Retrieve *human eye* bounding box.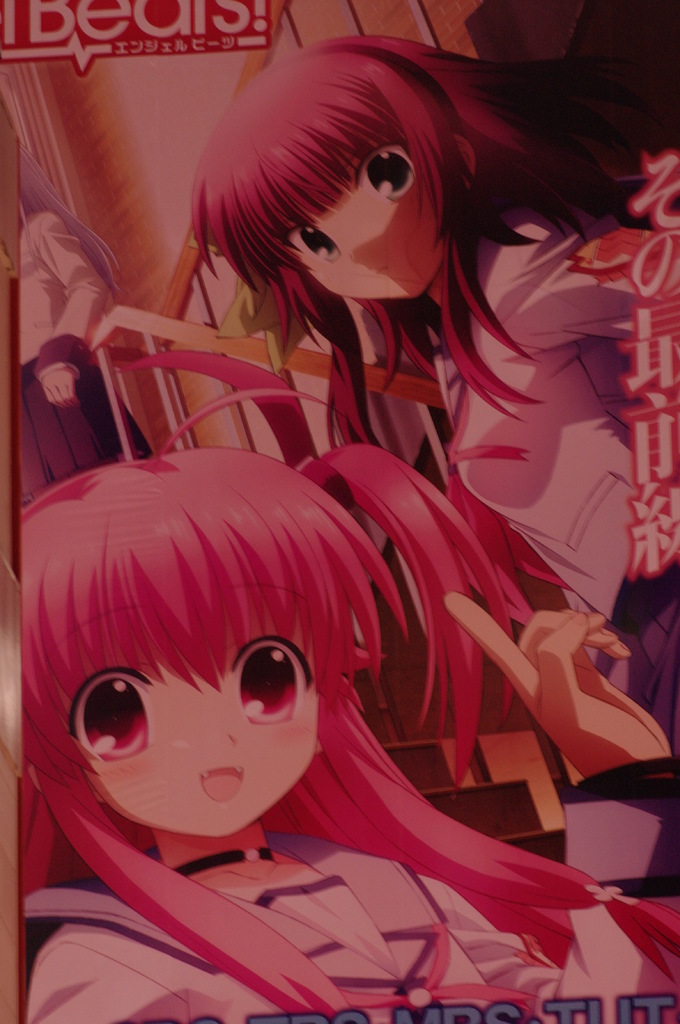
Bounding box: <box>371,146,415,196</box>.
